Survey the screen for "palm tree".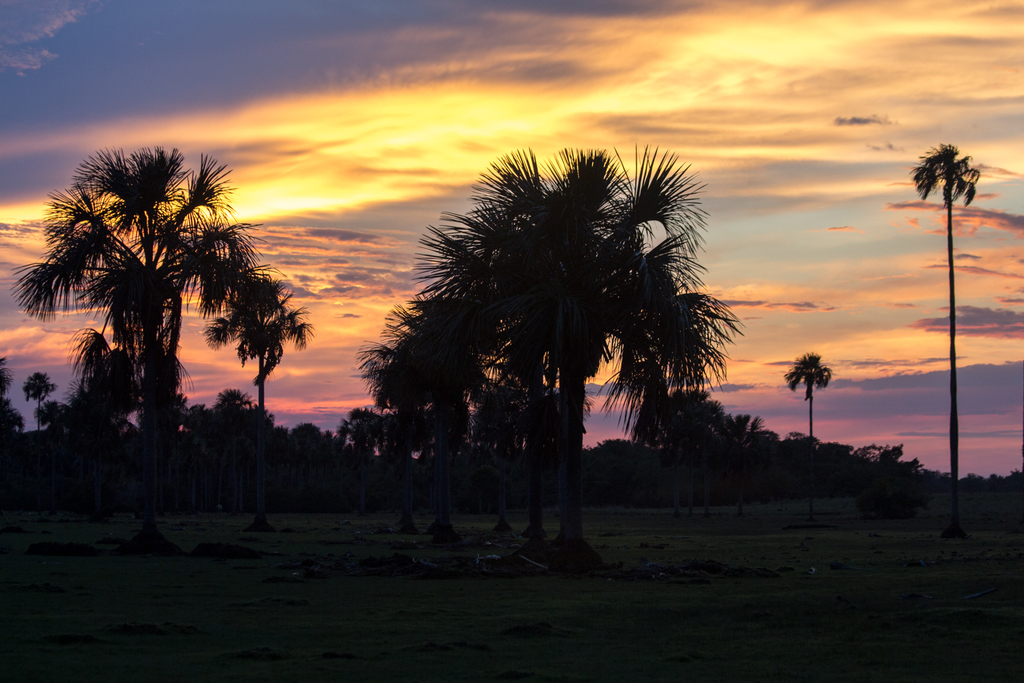
Survey found: box(906, 143, 990, 518).
